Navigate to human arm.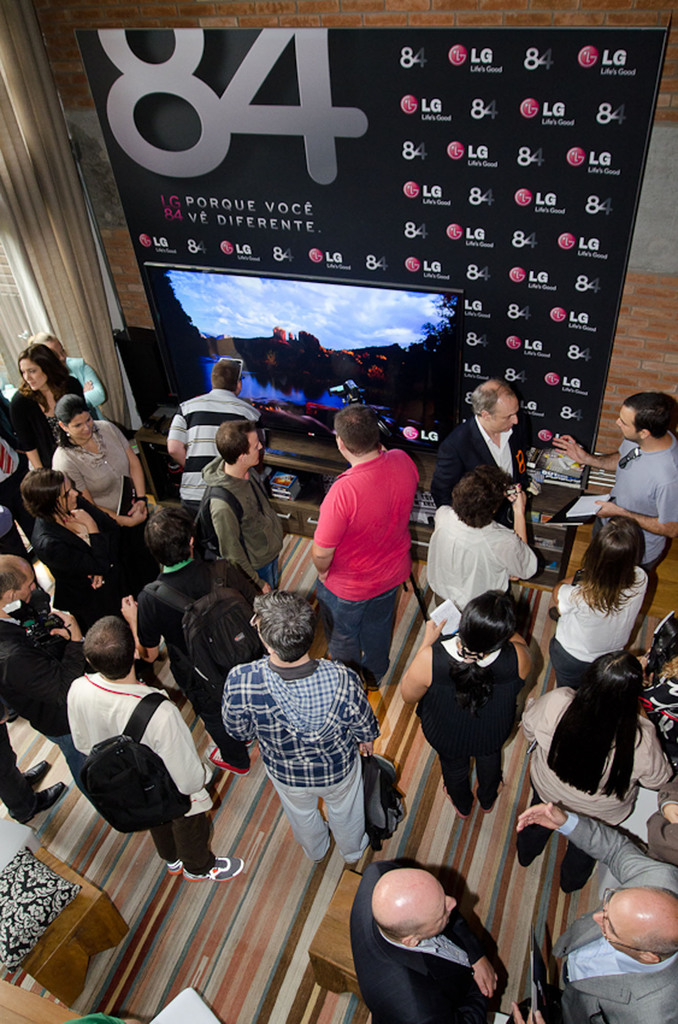
Navigation target: [8,604,83,711].
